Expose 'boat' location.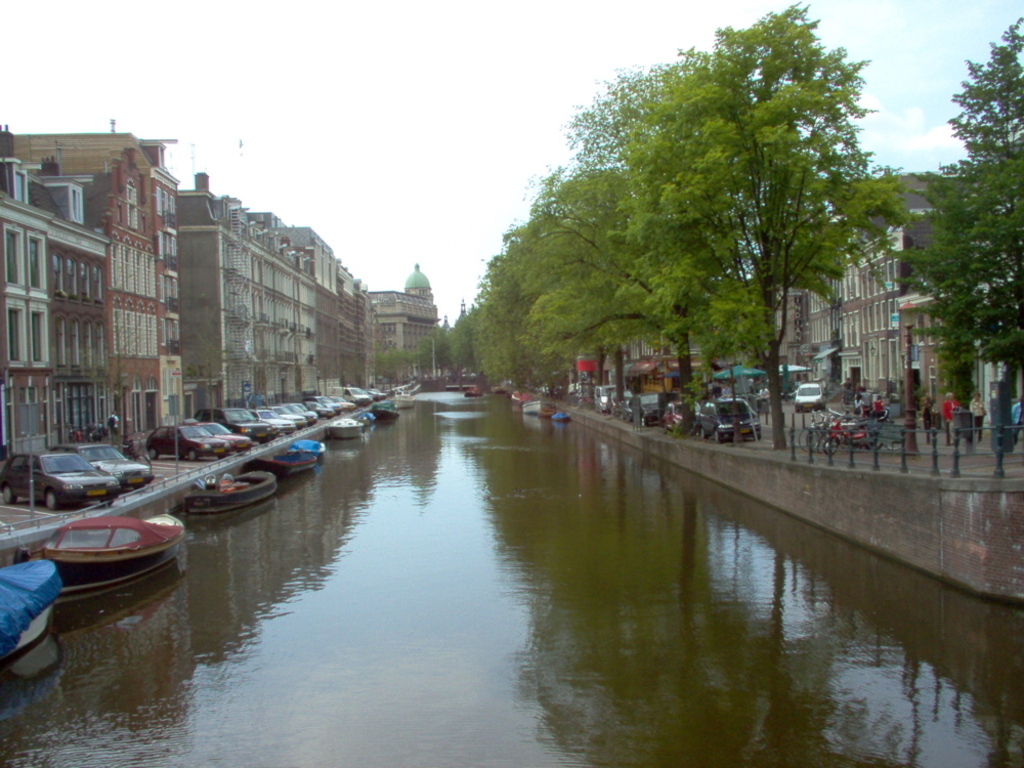
Exposed at 0, 554, 67, 662.
